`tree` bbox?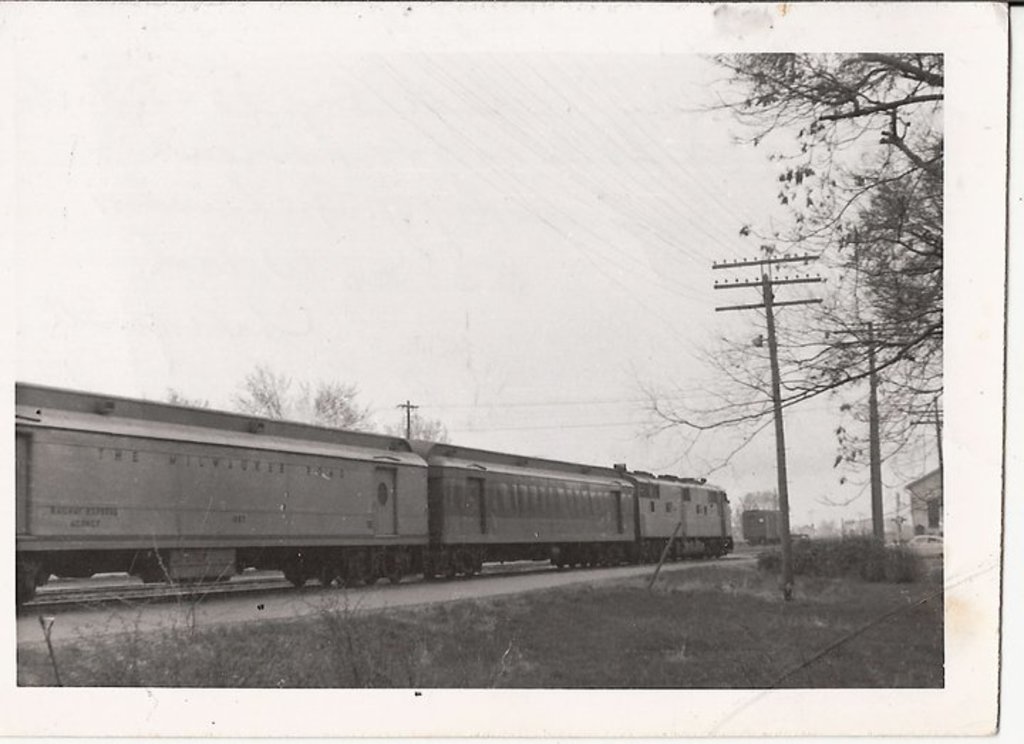
x1=233, y1=358, x2=454, y2=445
